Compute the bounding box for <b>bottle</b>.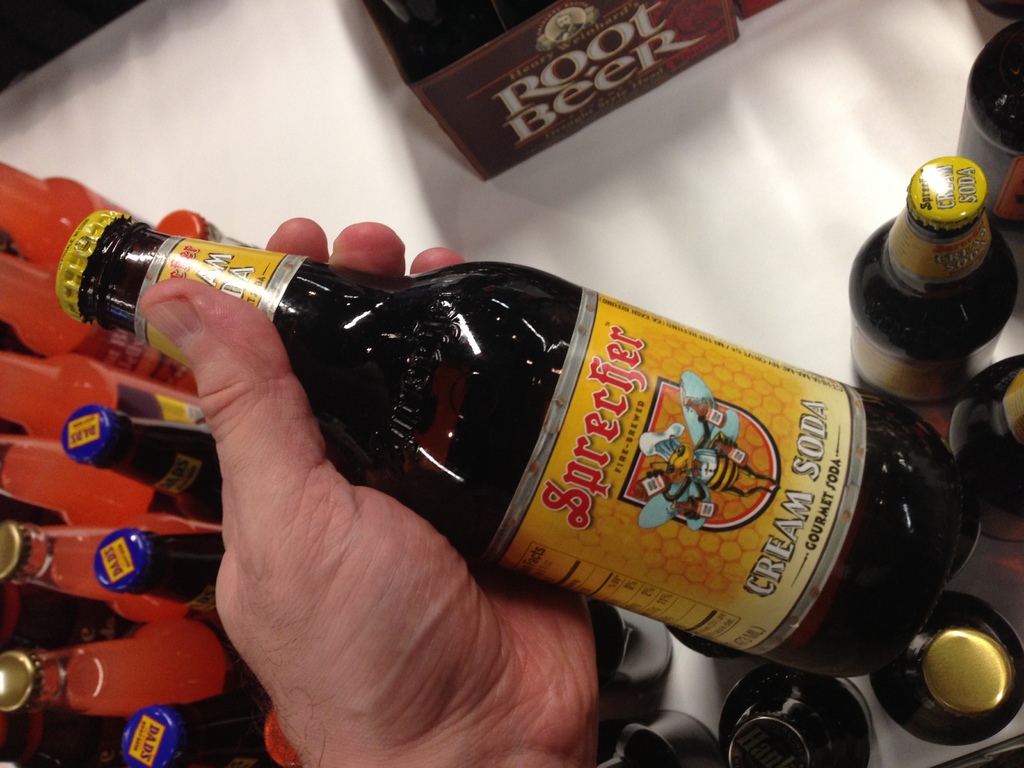
{"left": 869, "top": 588, "right": 1023, "bottom": 755}.
